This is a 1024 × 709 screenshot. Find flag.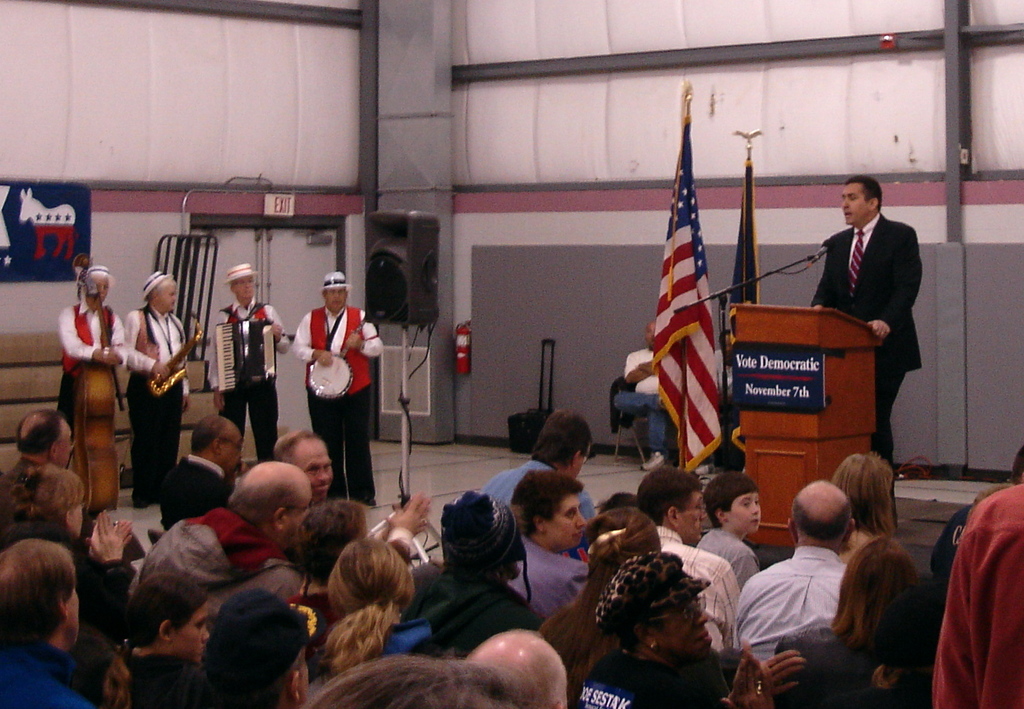
Bounding box: crop(639, 112, 745, 514).
